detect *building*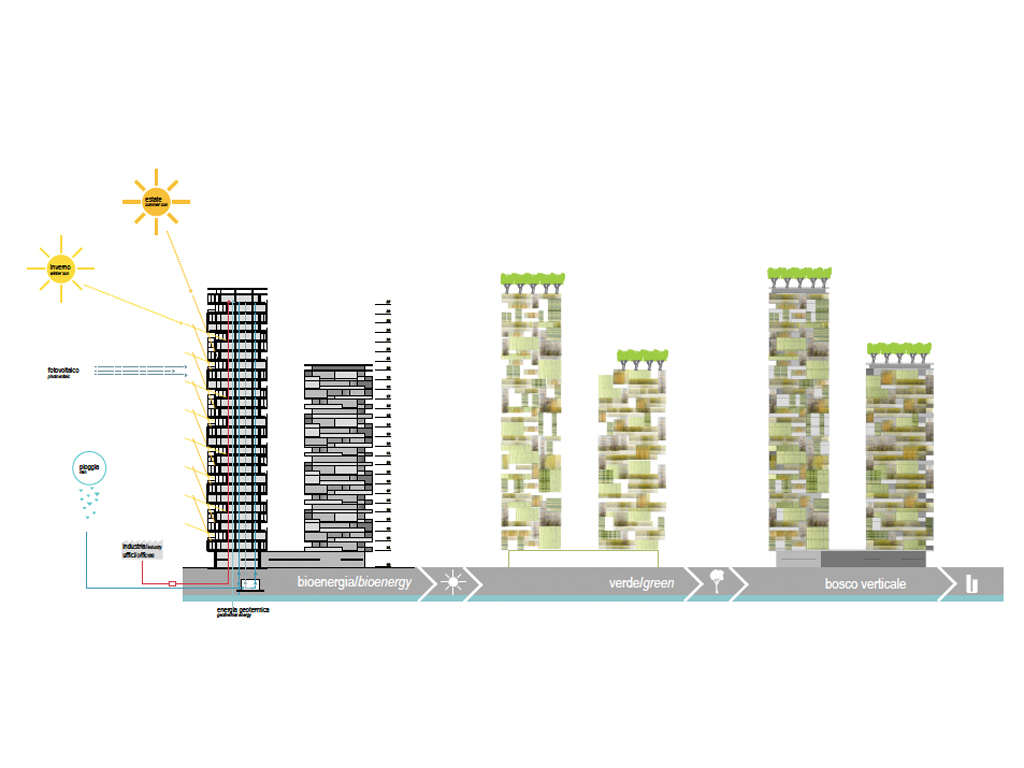
[x1=596, y1=348, x2=666, y2=548]
